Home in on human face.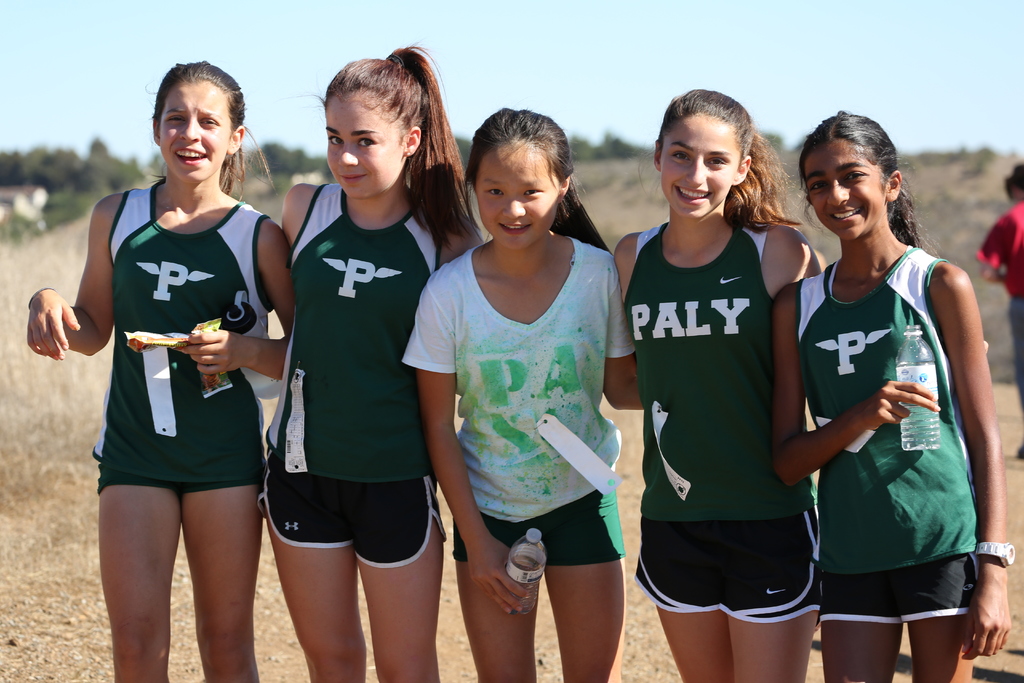
Homed in at crop(803, 136, 881, 238).
